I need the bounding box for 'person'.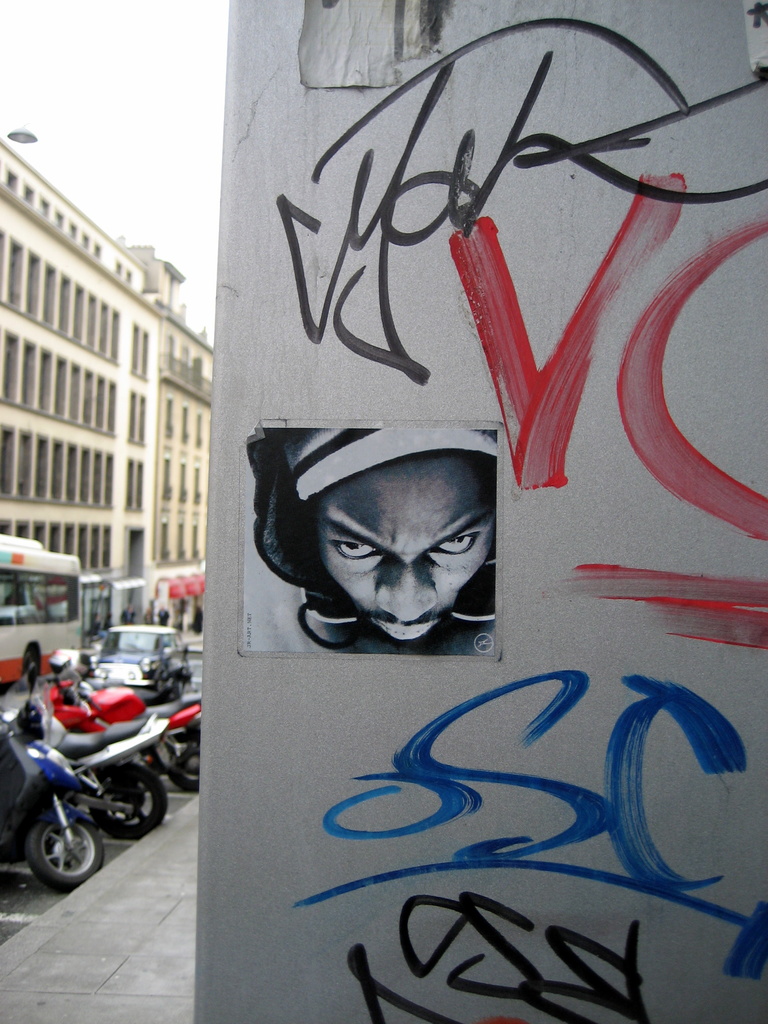
Here it is: Rect(156, 604, 166, 623).
